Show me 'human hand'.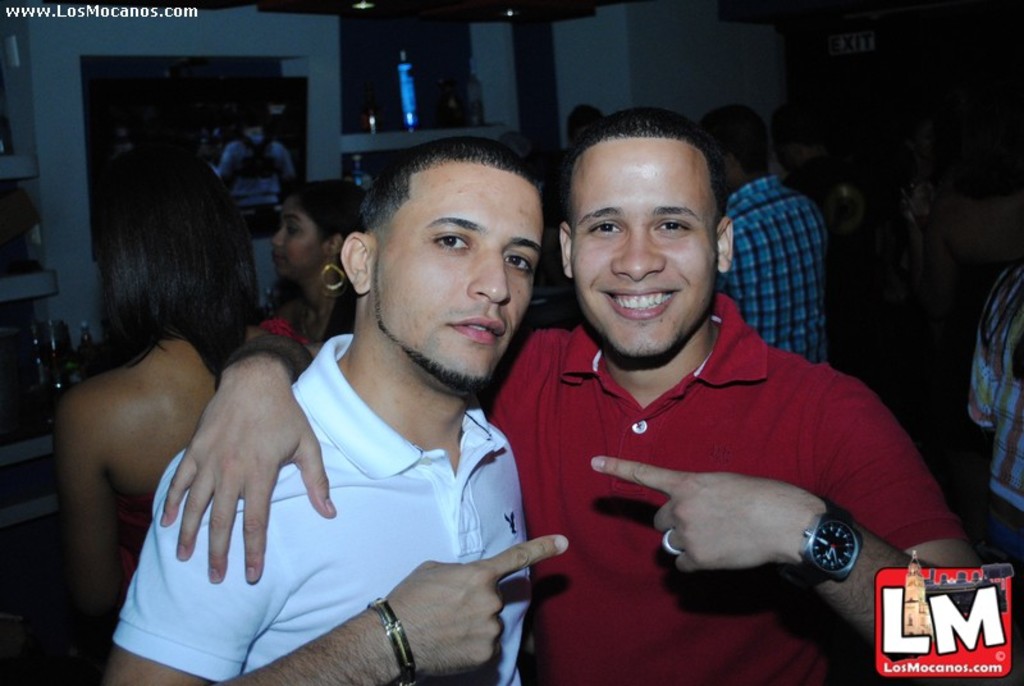
'human hand' is here: (left=608, top=449, right=850, bottom=604).
